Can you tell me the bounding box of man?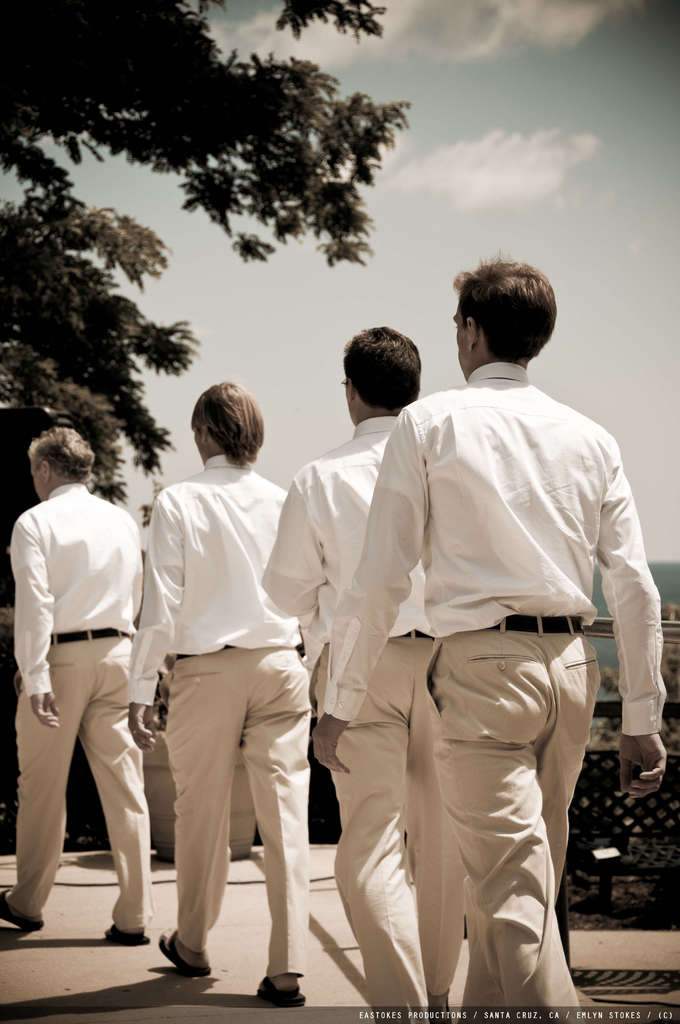
select_region(0, 426, 164, 949).
